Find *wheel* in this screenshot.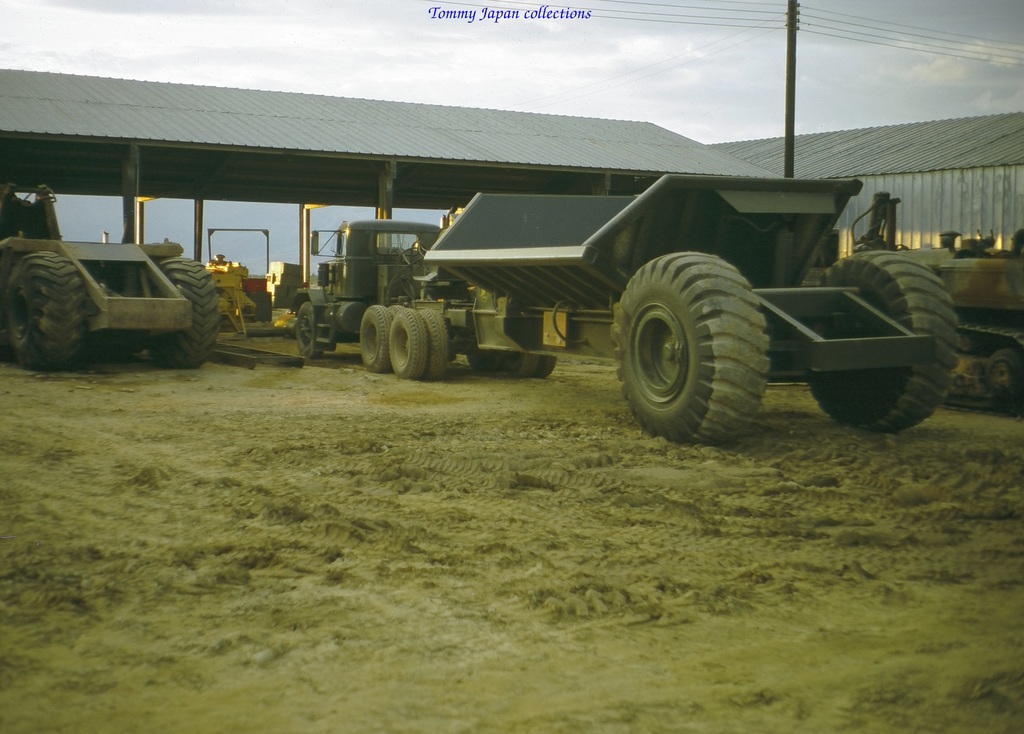
The bounding box for *wheel* is bbox(501, 353, 536, 377).
